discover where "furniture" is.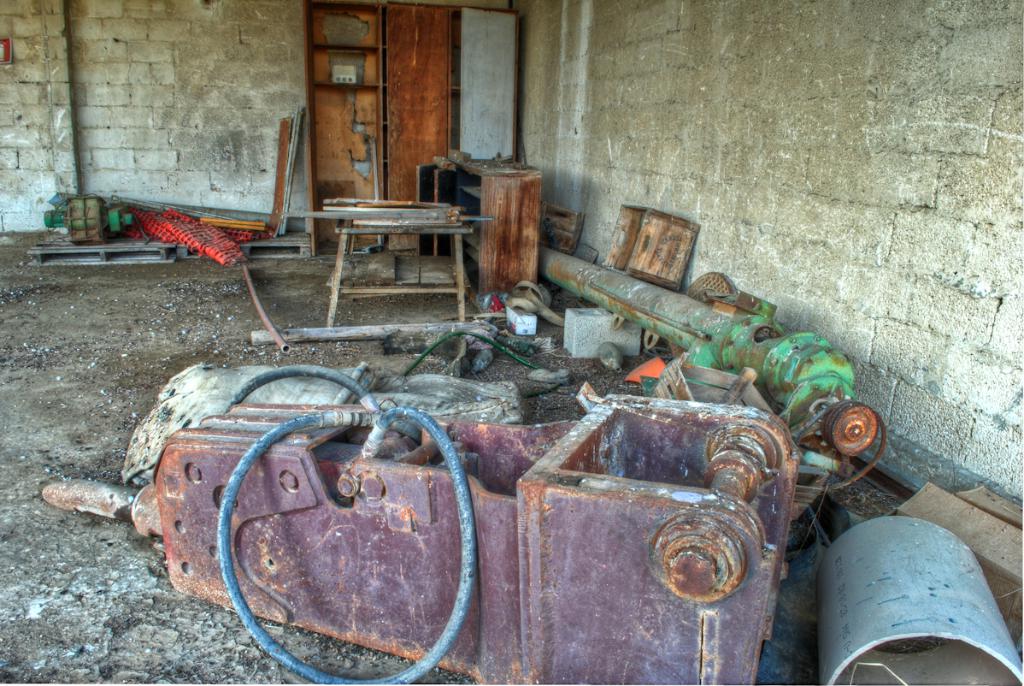
Discovered at x1=436, y1=157, x2=542, y2=319.
